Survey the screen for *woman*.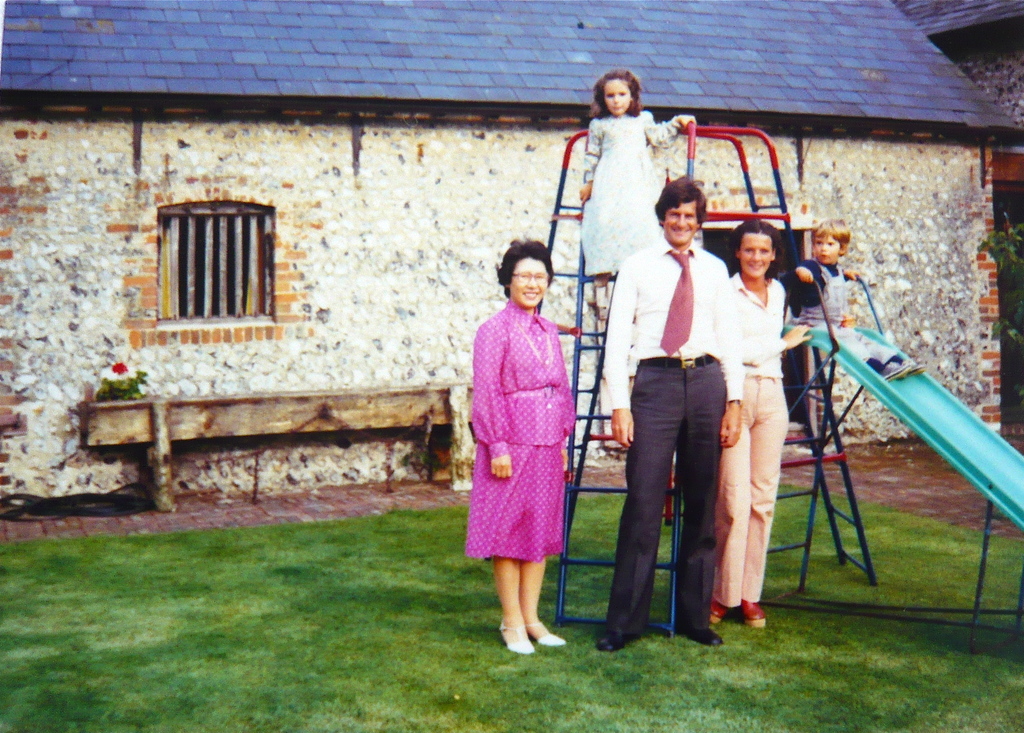
Survey found: crop(471, 234, 585, 635).
